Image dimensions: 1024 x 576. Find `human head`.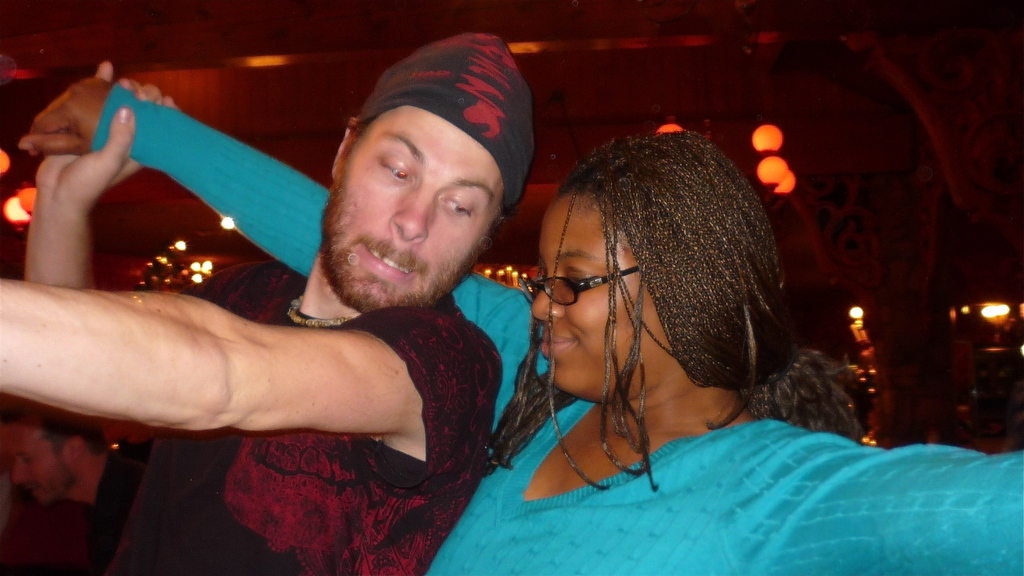
BBox(530, 128, 774, 400).
